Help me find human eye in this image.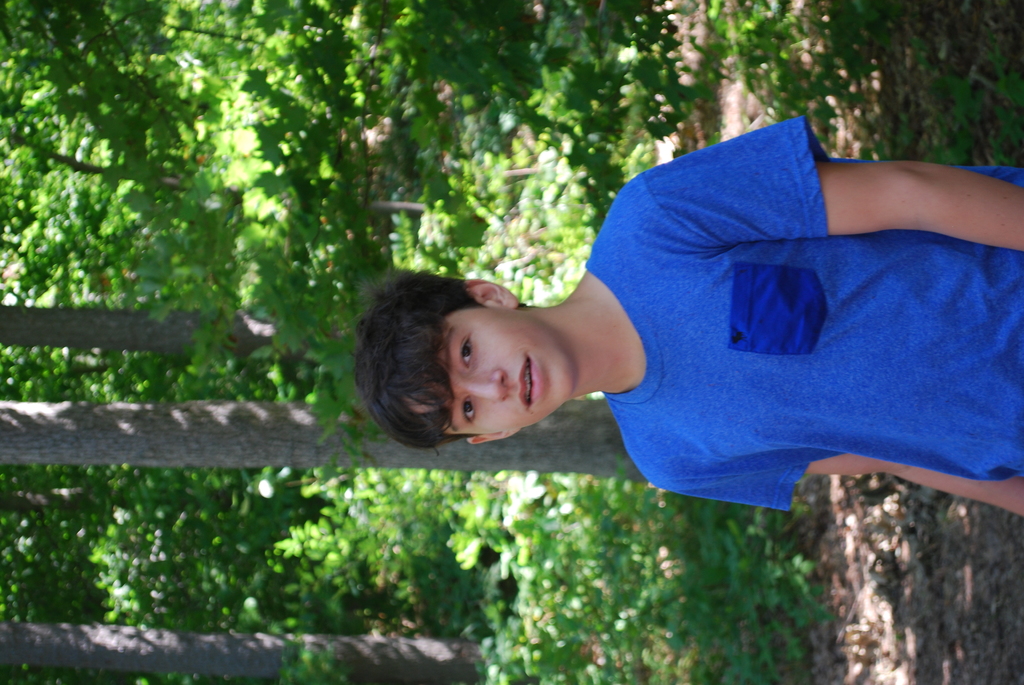
Found it: 461:393:476:426.
